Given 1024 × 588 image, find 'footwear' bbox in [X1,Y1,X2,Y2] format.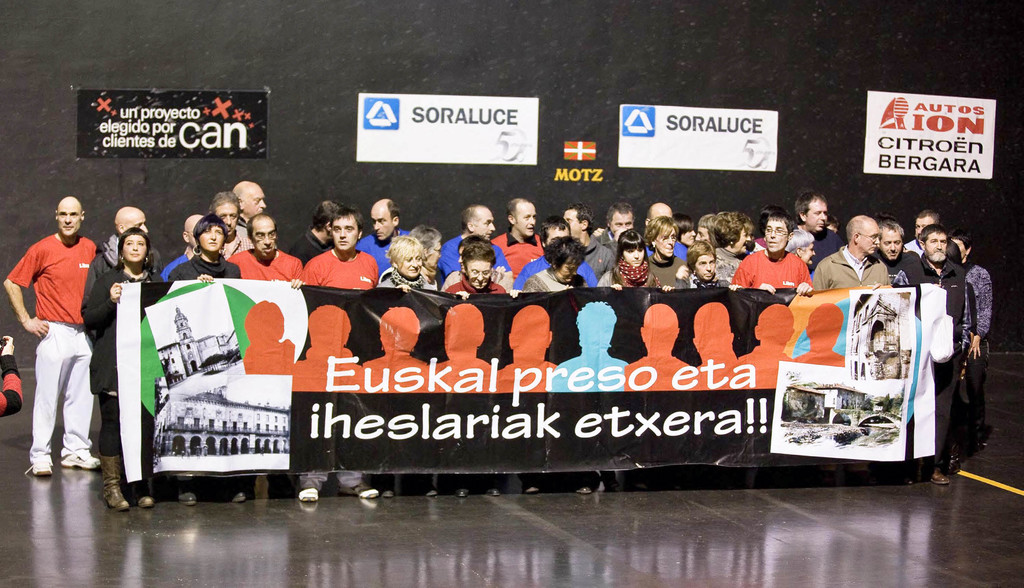
[520,473,541,494].
